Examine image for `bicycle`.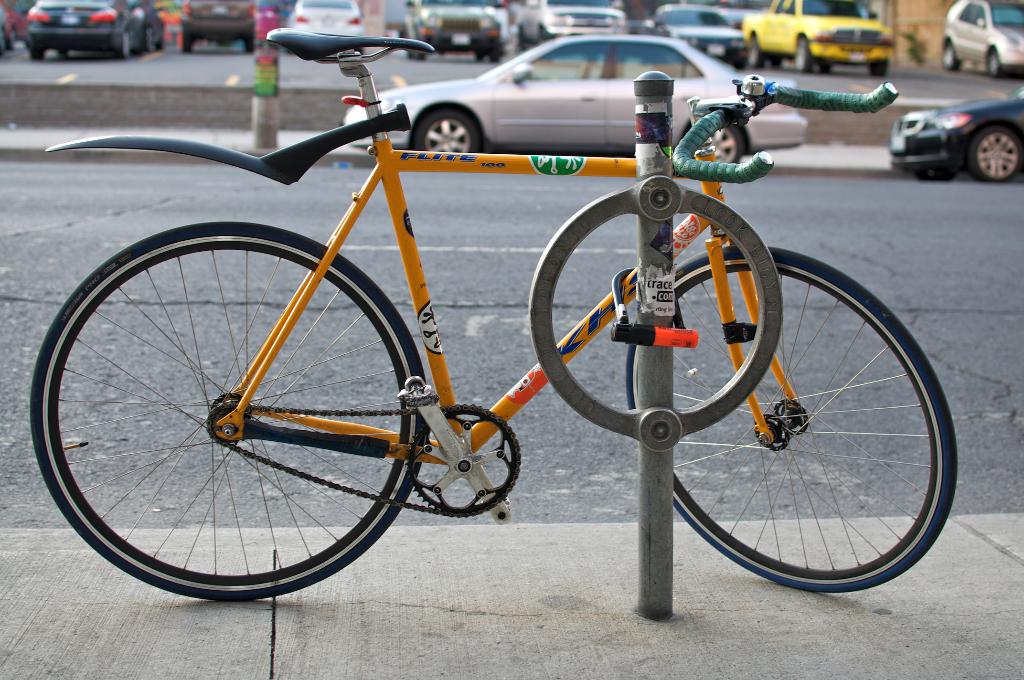
Examination result: <bbox>61, 19, 918, 627</bbox>.
